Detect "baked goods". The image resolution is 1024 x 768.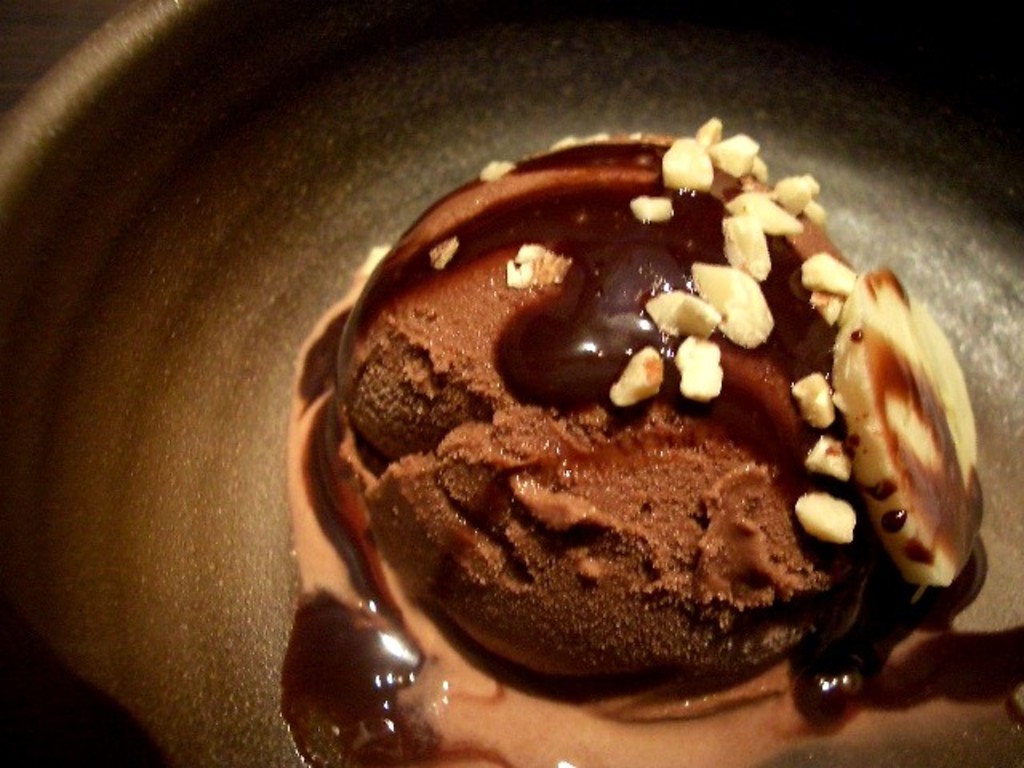
locate(320, 128, 987, 702).
